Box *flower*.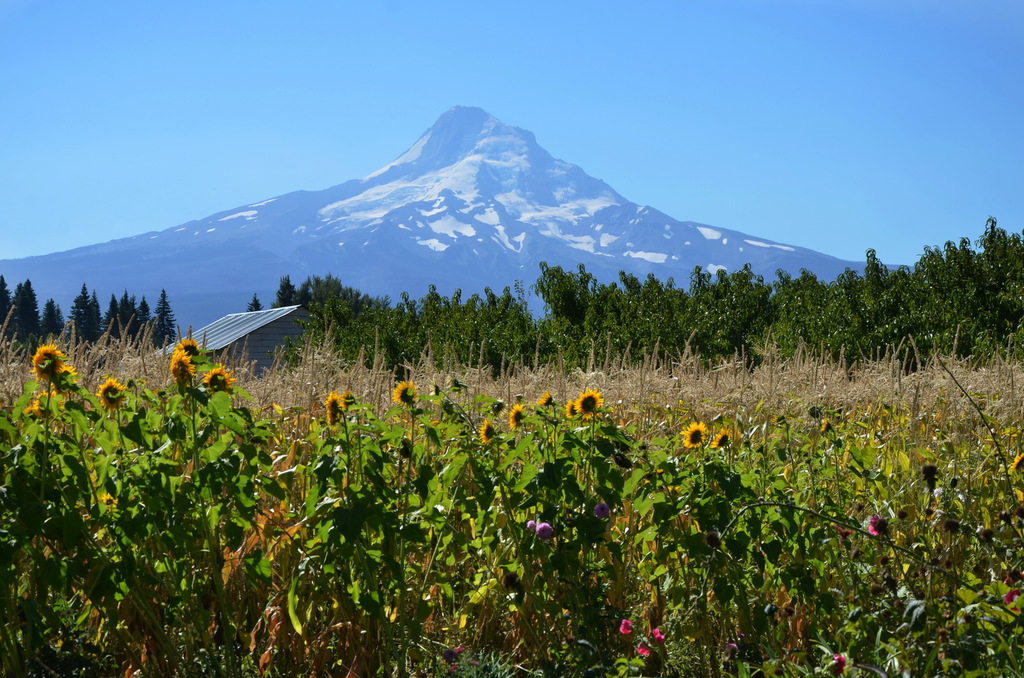
select_region(184, 336, 204, 365).
